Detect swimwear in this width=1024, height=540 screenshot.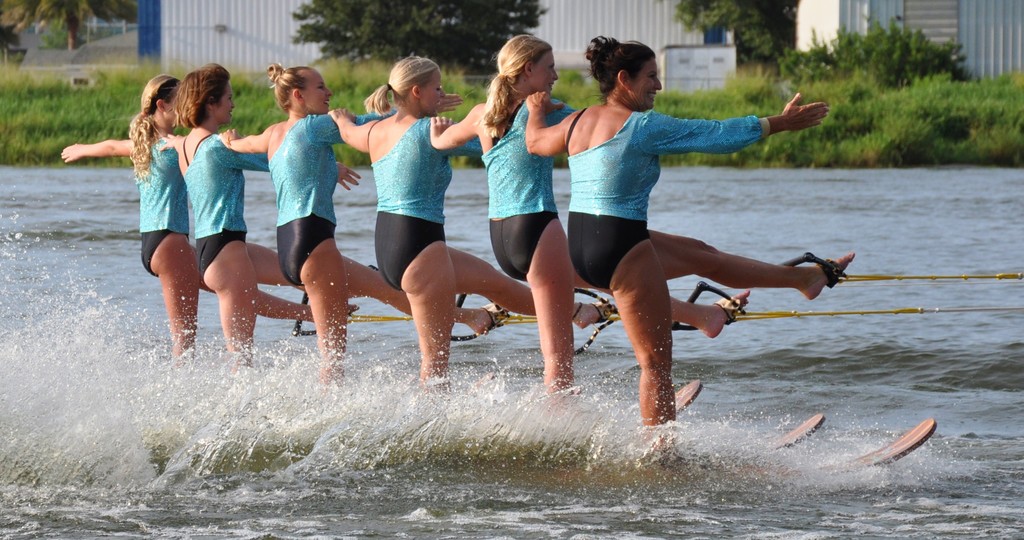
Detection: <box>369,108,457,293</box>.
